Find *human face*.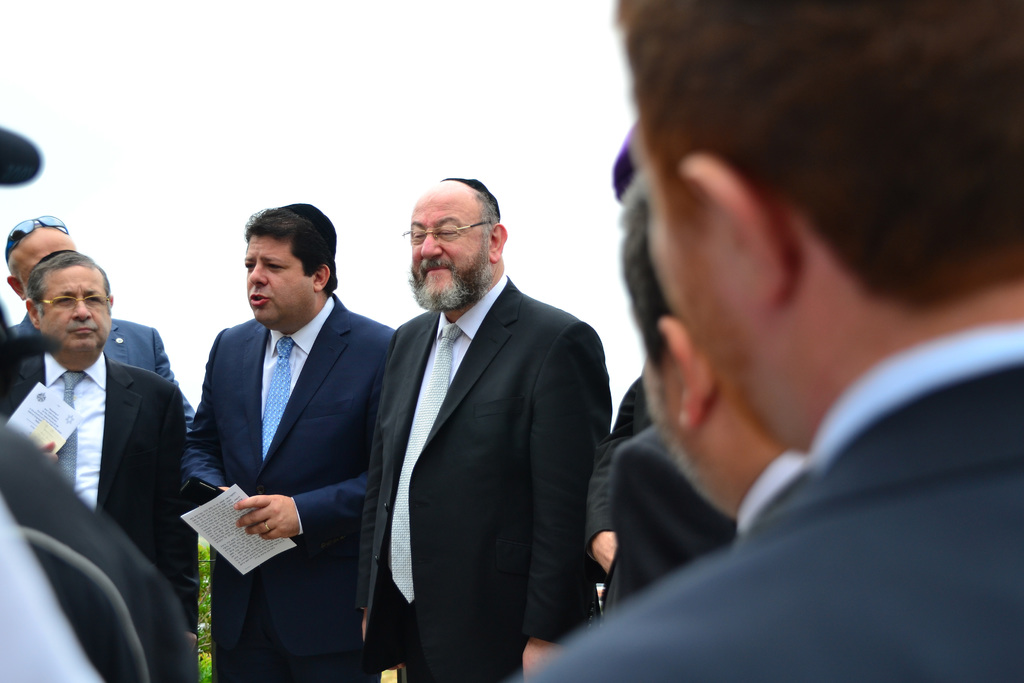
l=408, t=179, r=484, b=293.
